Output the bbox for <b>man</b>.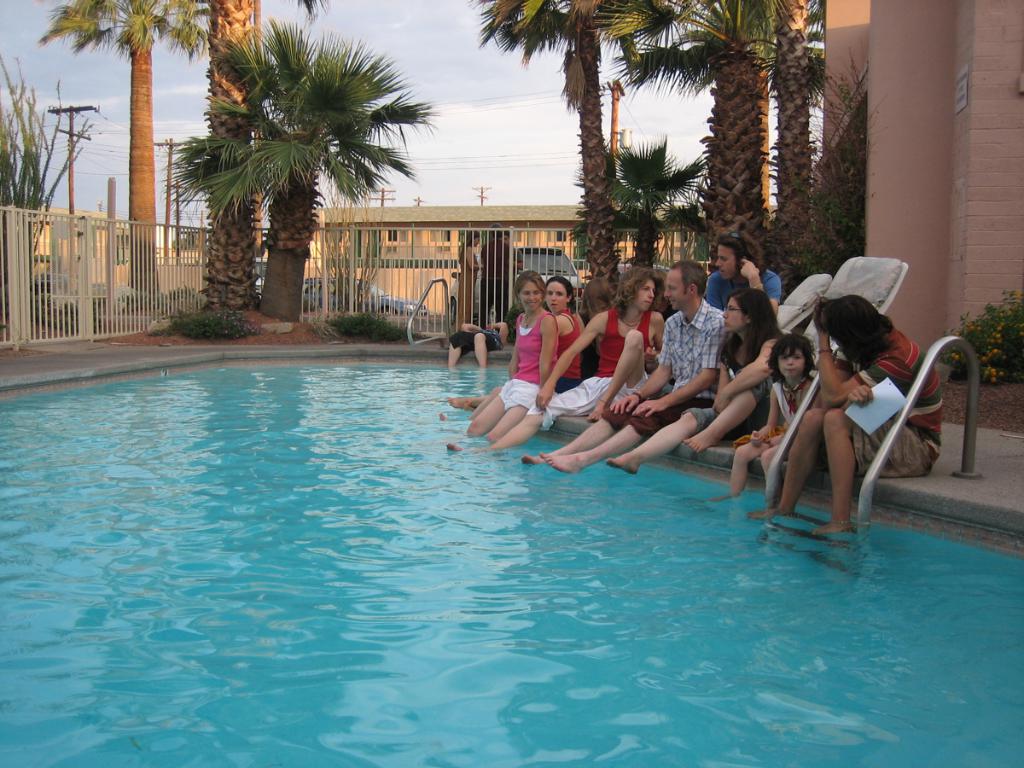
<bbox>701, 234, 783, 329</bbox>.
